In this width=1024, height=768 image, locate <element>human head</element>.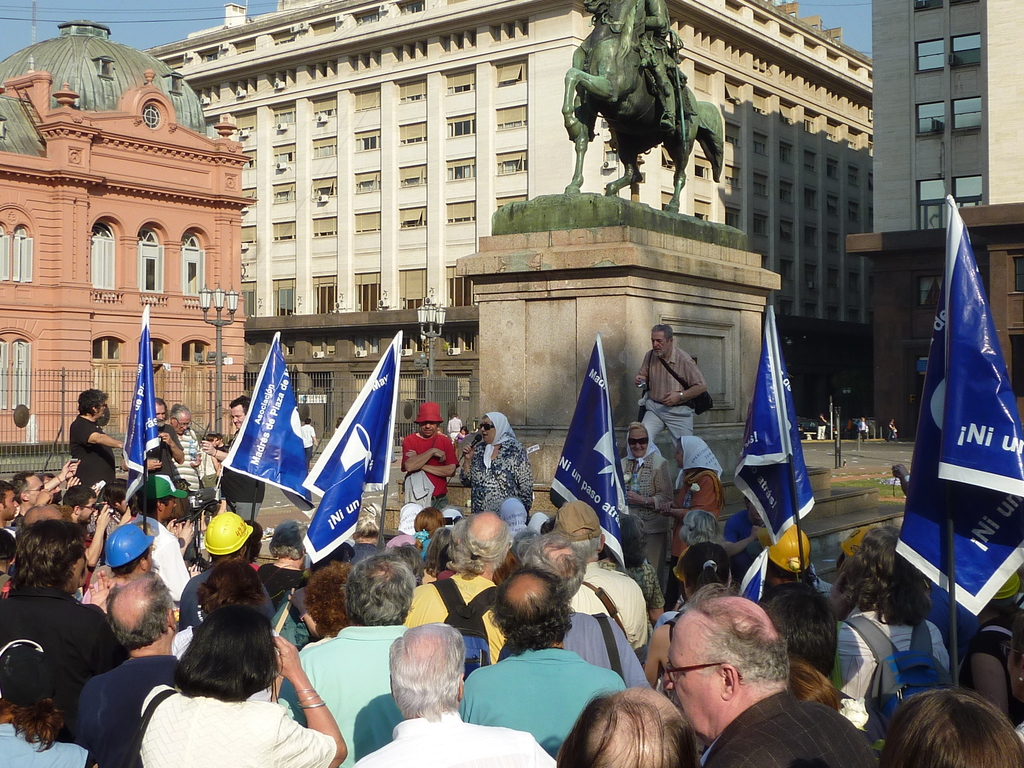
Bounding box: {"x1": 988, "y1": 572, "x2": 1022, "y2": 613}.
